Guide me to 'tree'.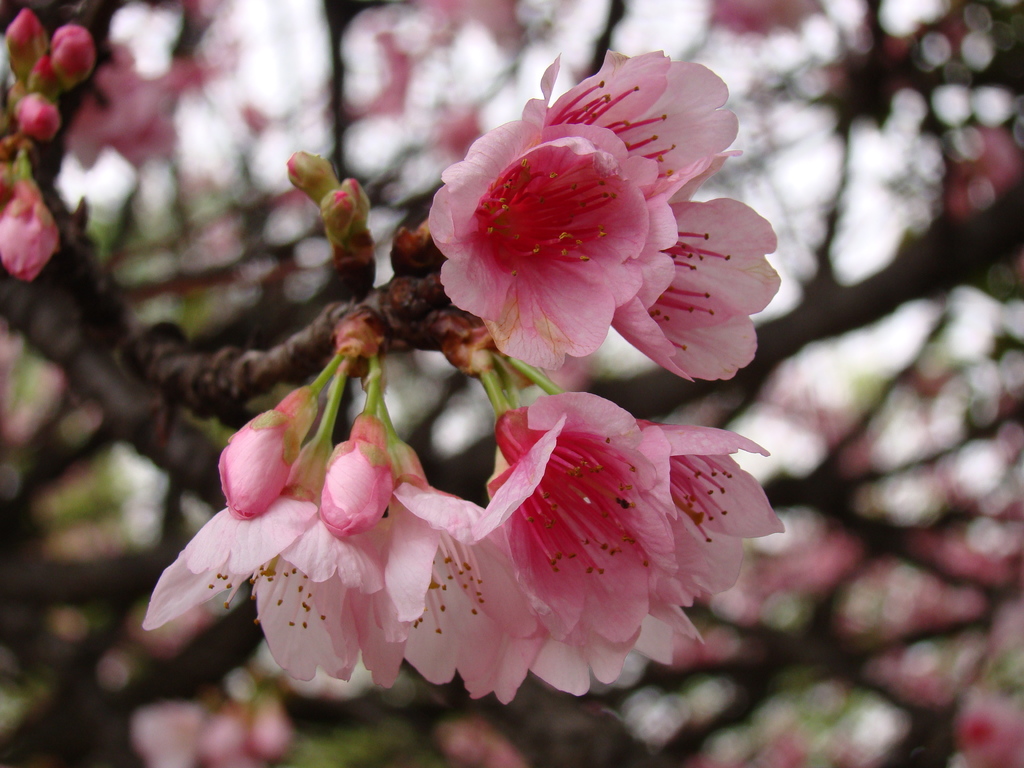
Guidance: select_region(0, 0, 1023, 767).
